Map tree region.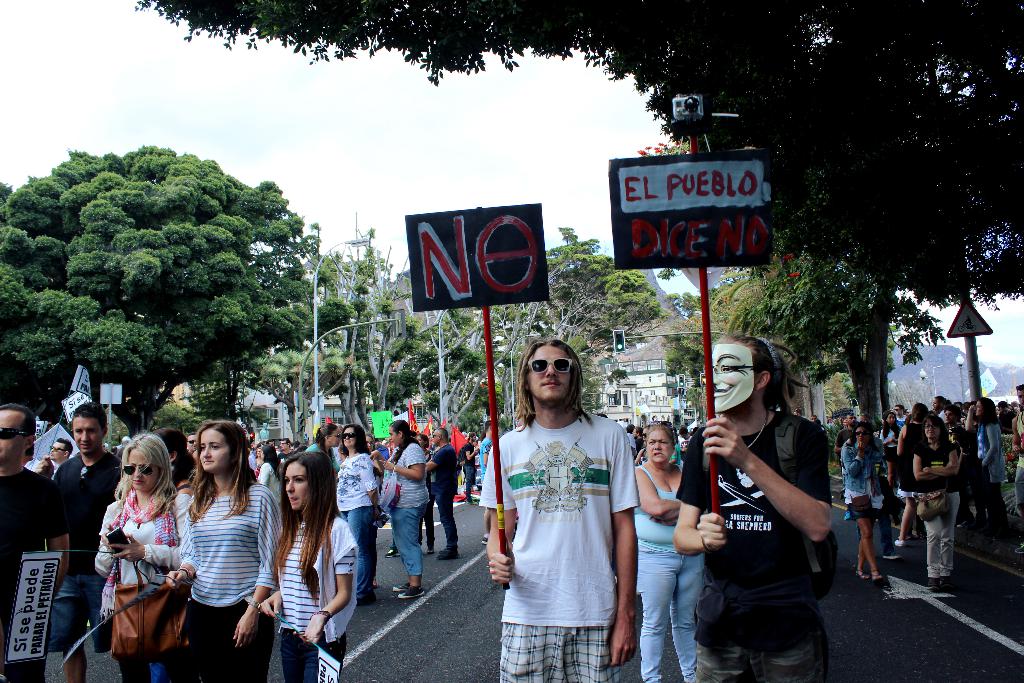
Mapped to <bbox>1, 127, 342, 426</bbox>.
